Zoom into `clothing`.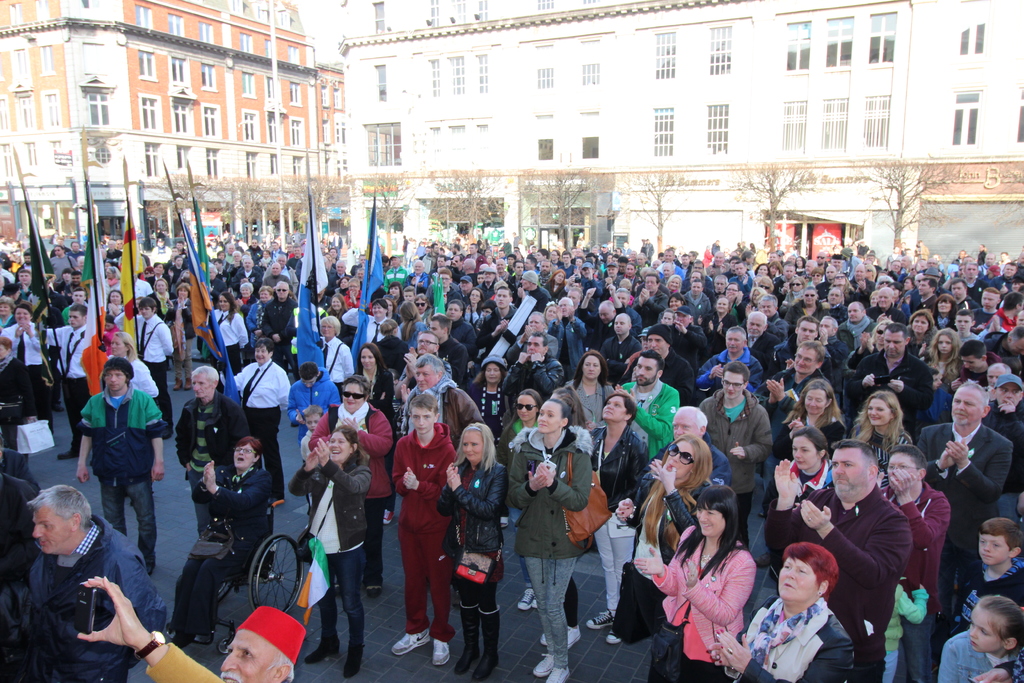
Zoom target: <box>342,284,371,309</box>.
